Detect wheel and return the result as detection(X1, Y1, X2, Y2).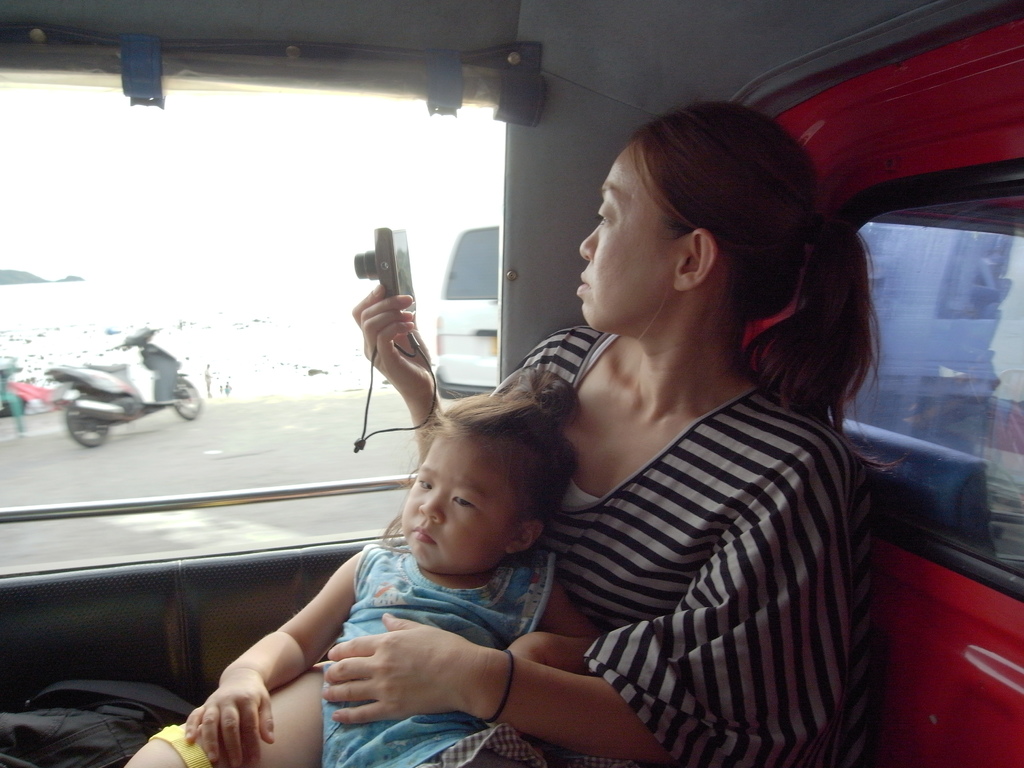
detection(66, 394, 108, 450).
